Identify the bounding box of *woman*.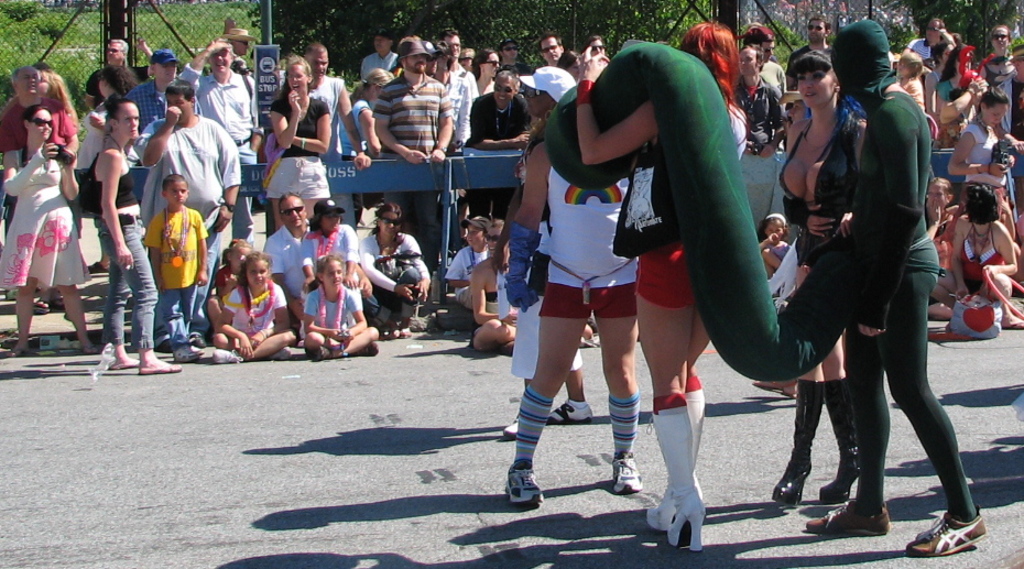
504,149,650,514.
